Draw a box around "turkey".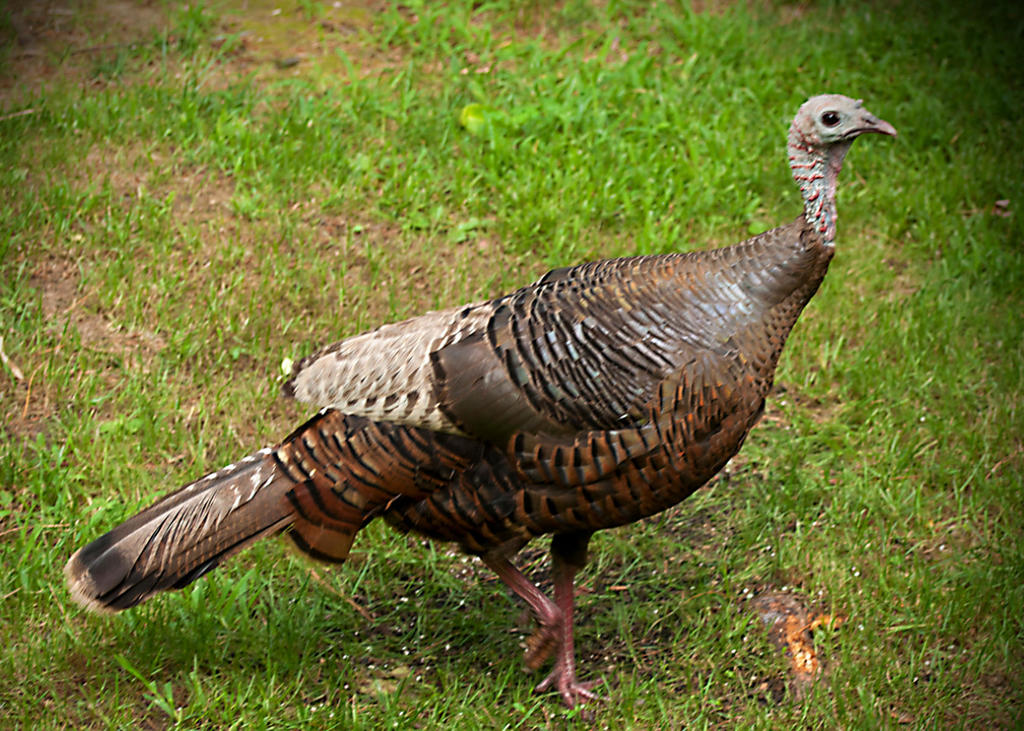
(x1=58, y1=91, x2=902, y2=727).
